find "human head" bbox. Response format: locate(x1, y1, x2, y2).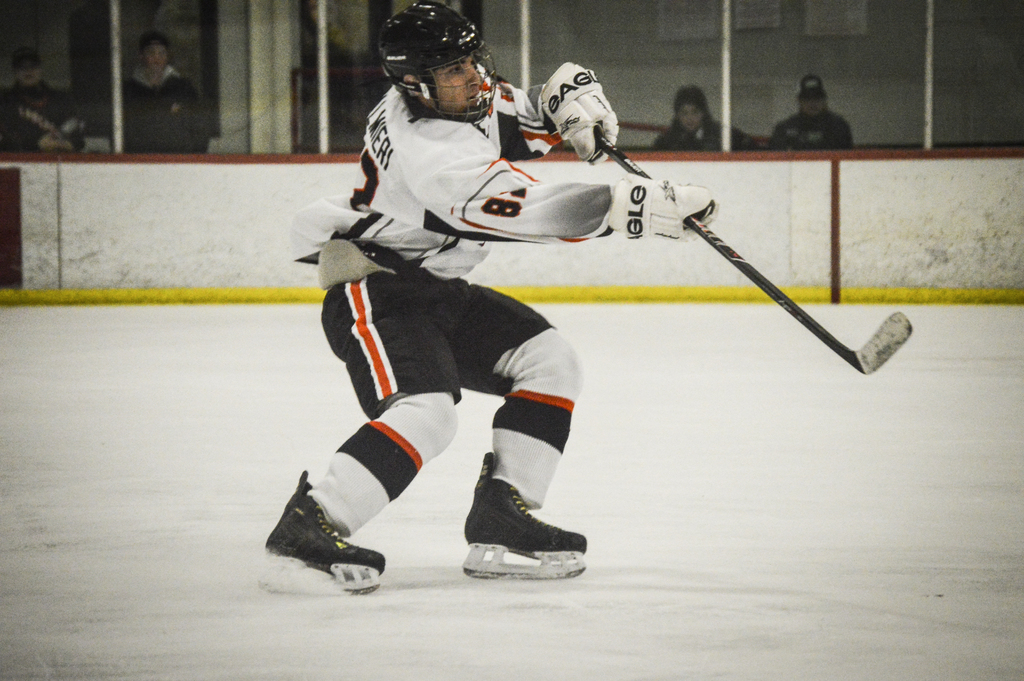
locate(676, 83, 714, 135).
